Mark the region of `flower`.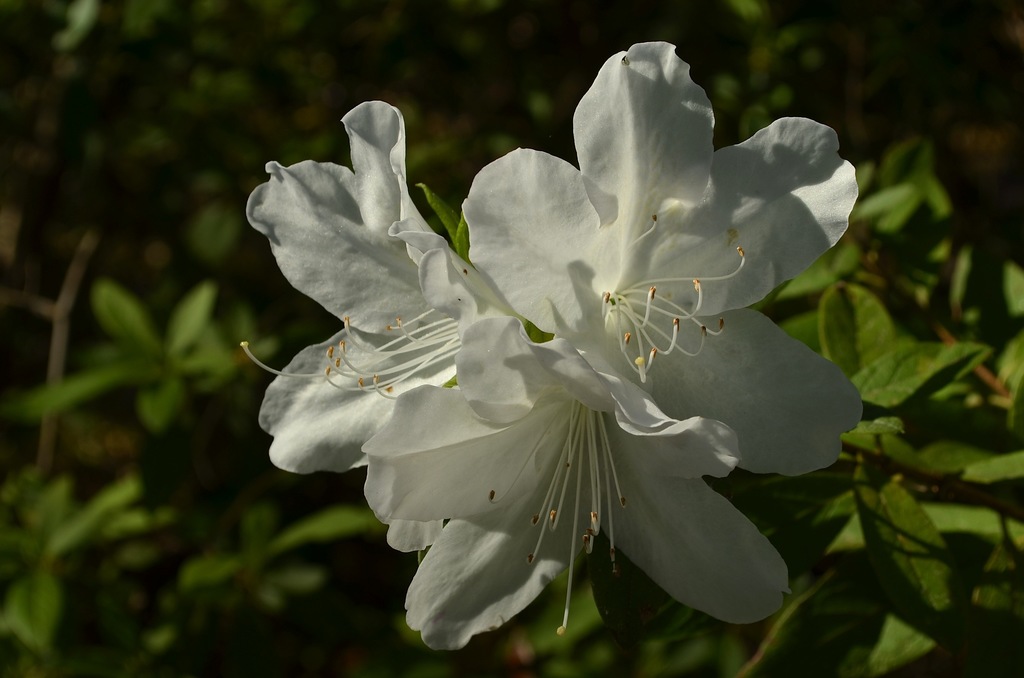
Region: 458/38/865/481.
